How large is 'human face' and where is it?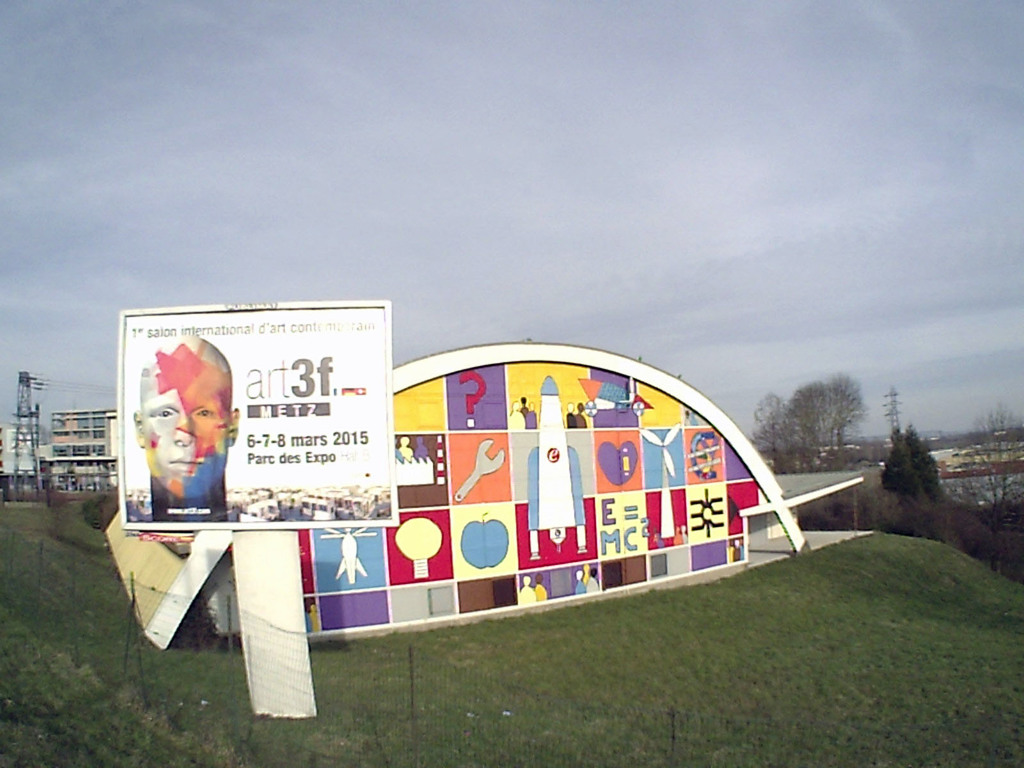
Bounding box: bbox=[137, 336, 234, 500].
